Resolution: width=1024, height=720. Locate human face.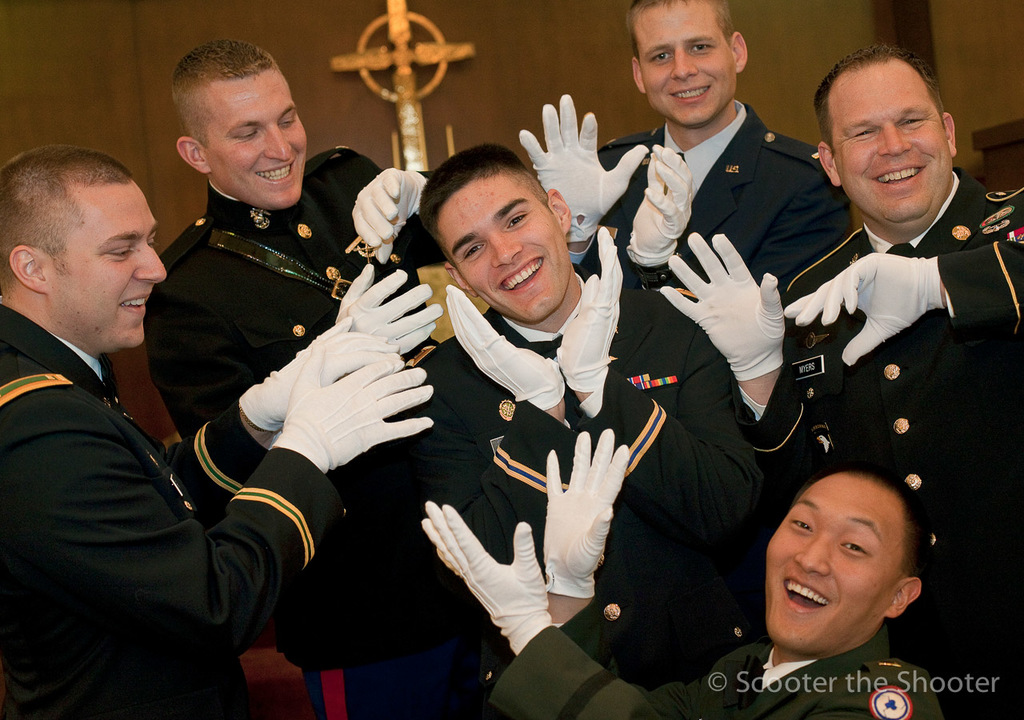
{"left": 646, "top": 1, "right": 738, "bottom": 127}.
